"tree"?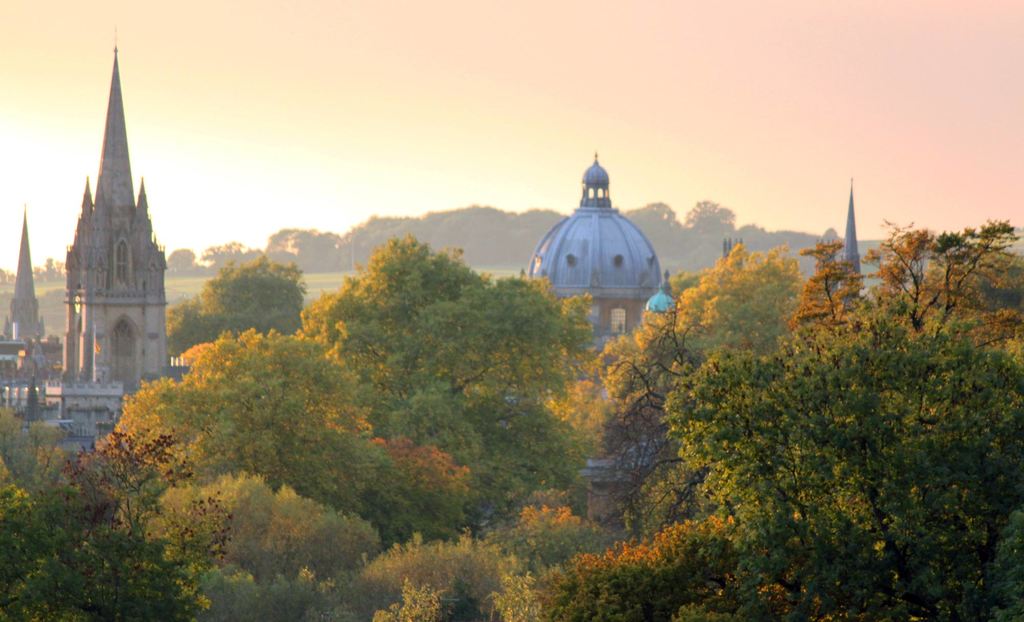
bbox=(875, 213, 994, 337)
